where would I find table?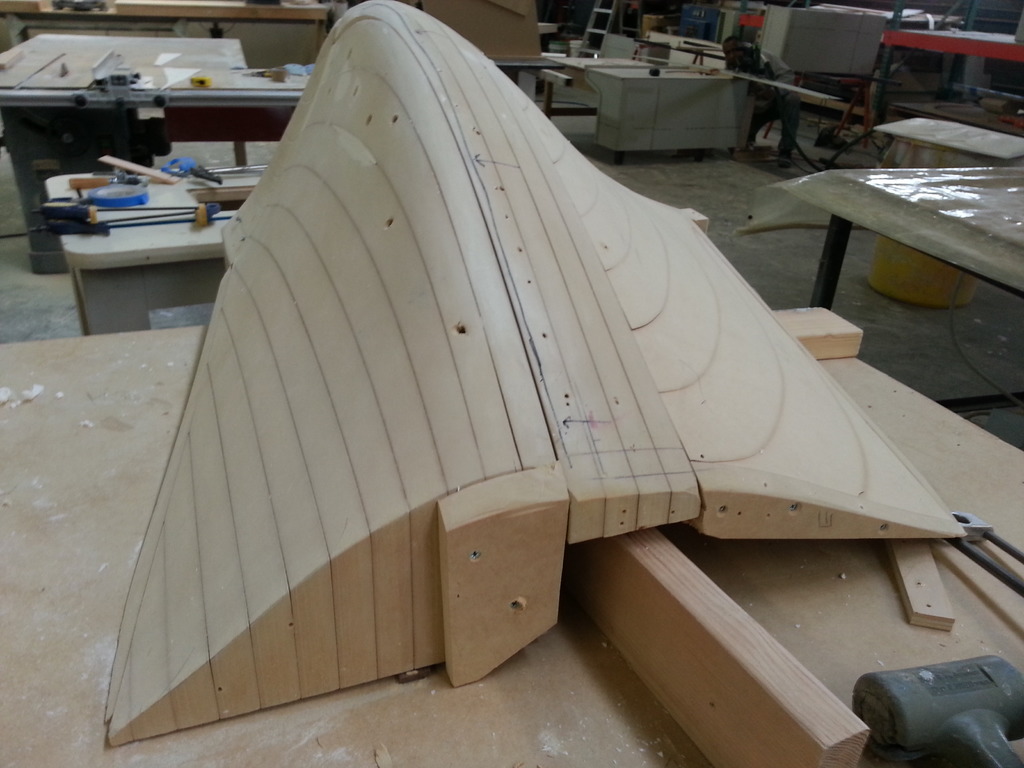
At crop(0, 330, 1023, 767).
